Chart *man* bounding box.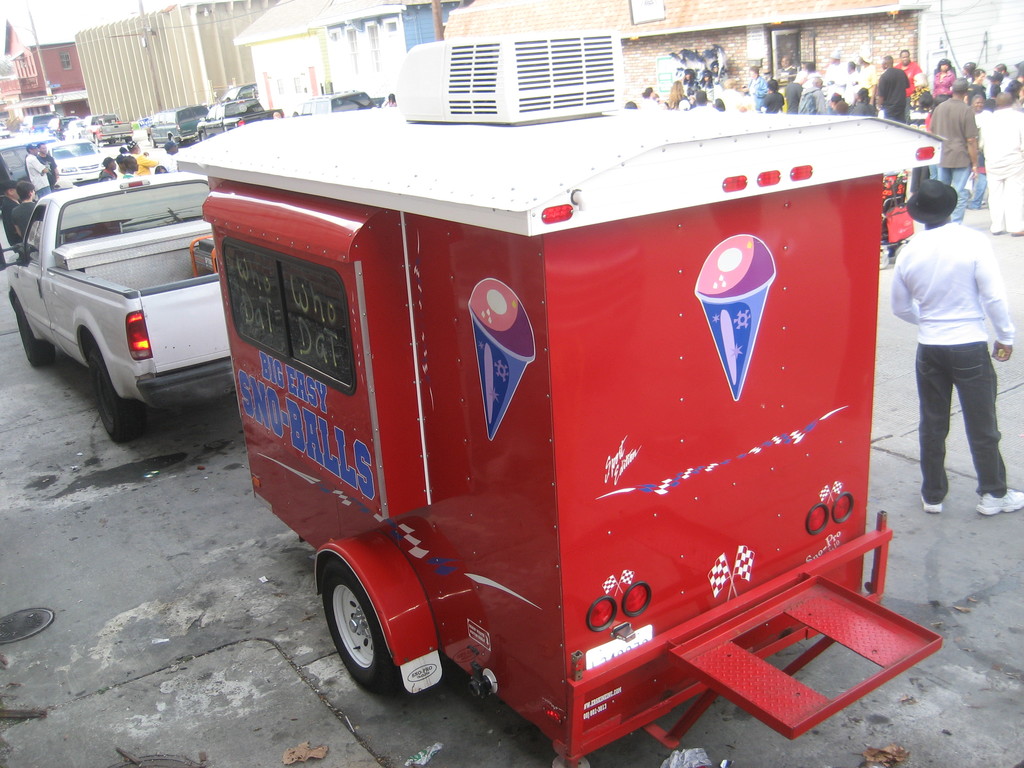
Charted: pyautogui.locateOnScreen(895, 50, 923, 97).
